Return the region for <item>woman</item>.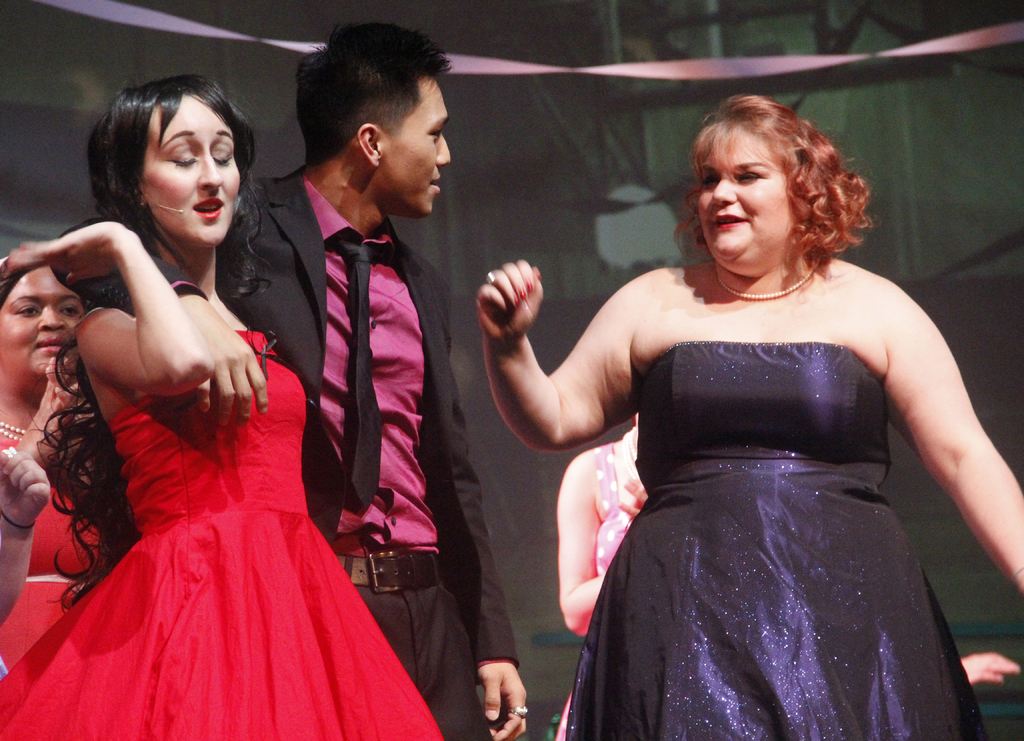
l=0, t=257, r=85, b=475.
